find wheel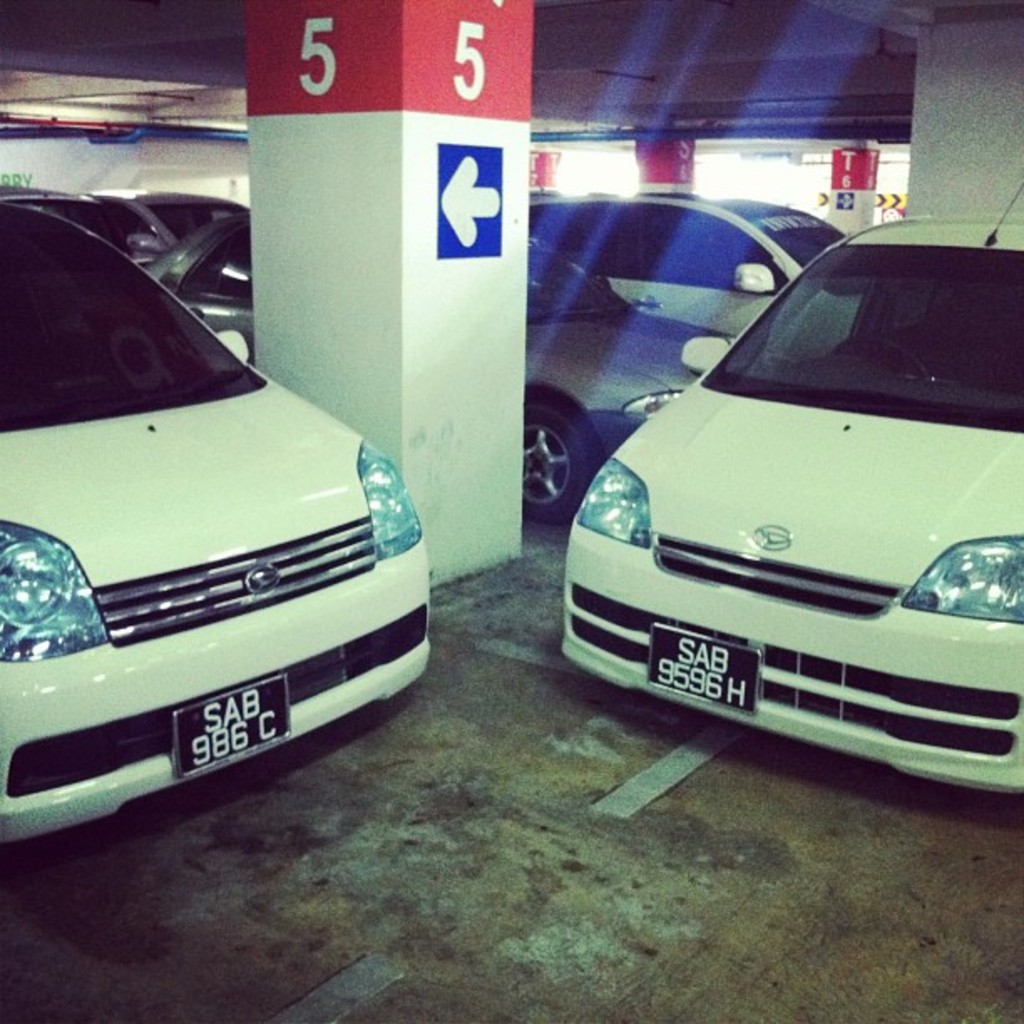
527:383:609:530
